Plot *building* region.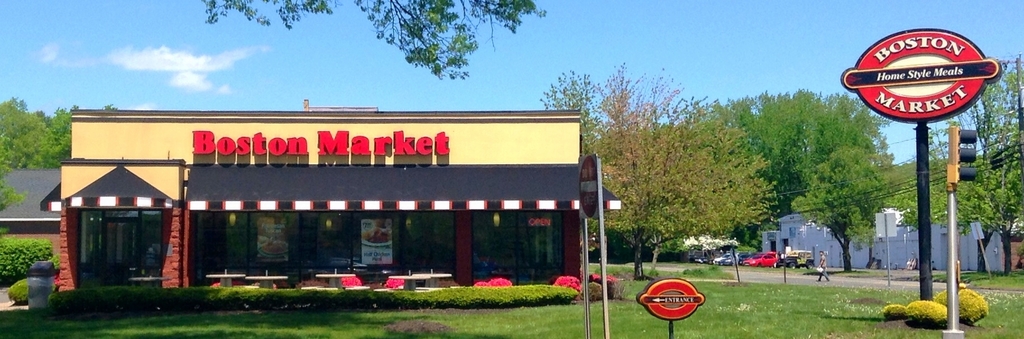
Plotted at (x1=0, y1=110, x2=582, y2=288).
